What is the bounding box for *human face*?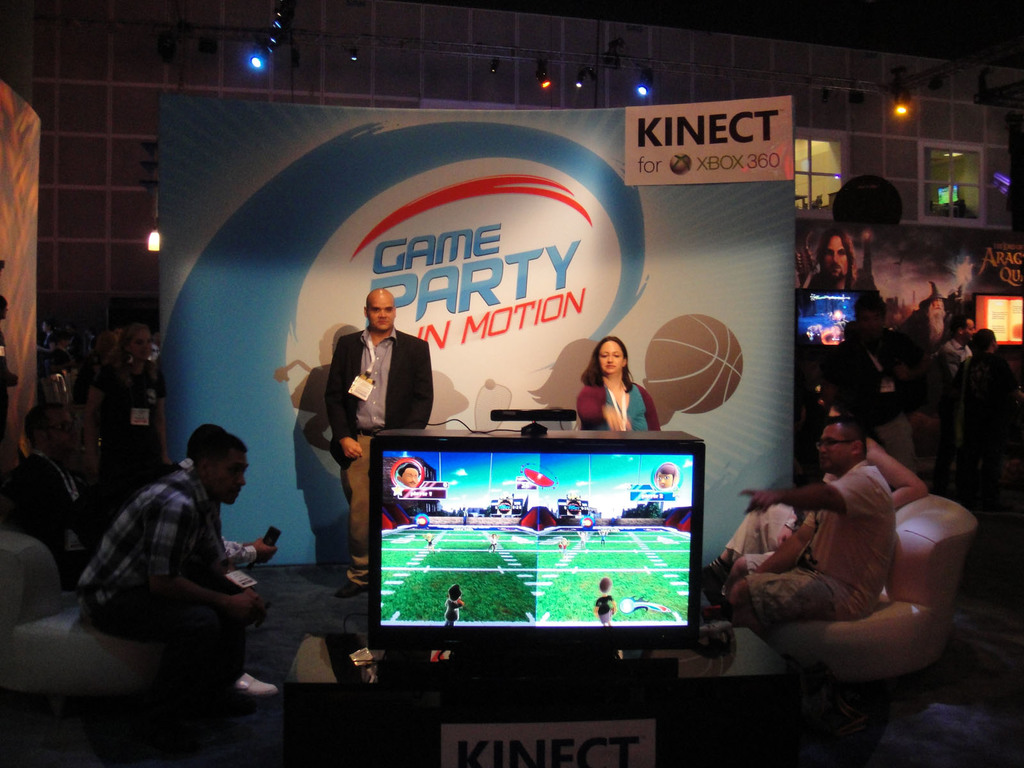
366, 291, 394, 330.
